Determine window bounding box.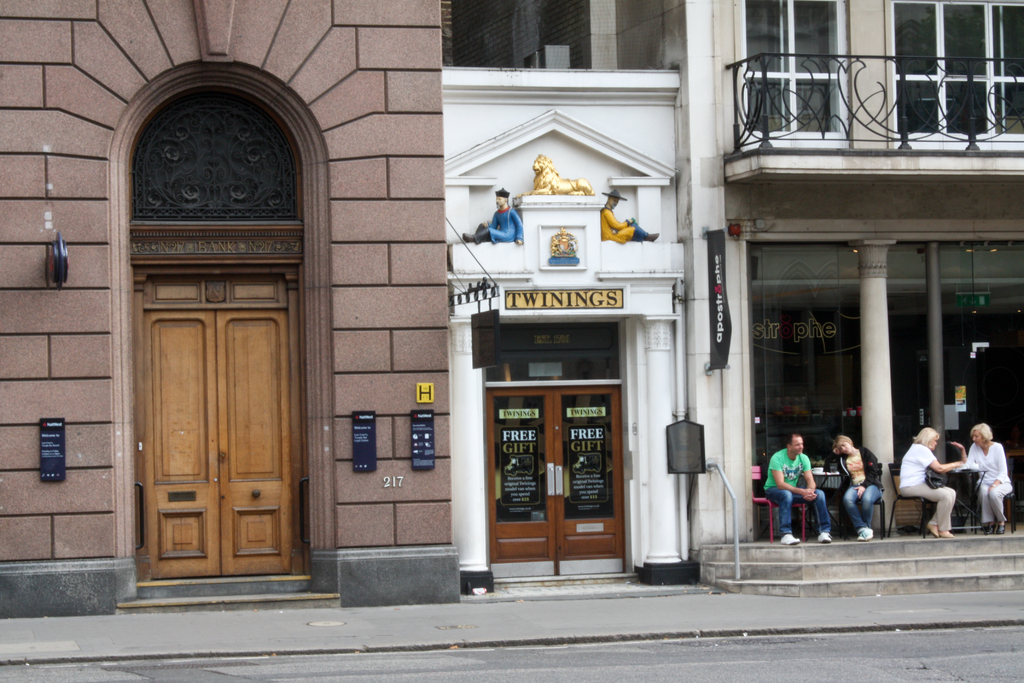
Determined: bbox=(891, 0, 1023, 155).
